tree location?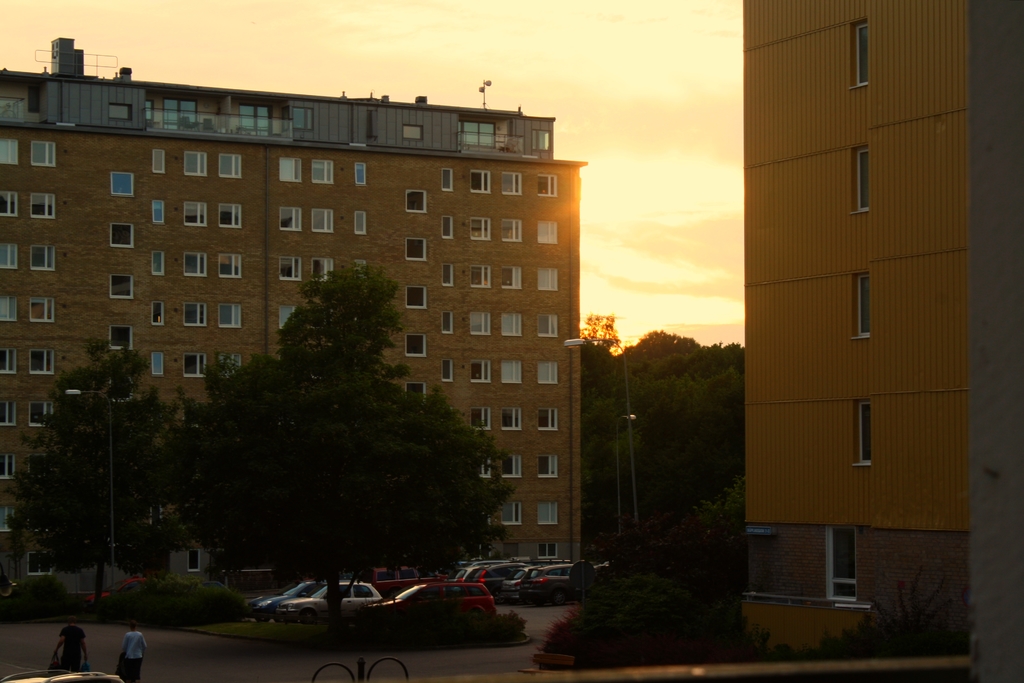
28 364 179 590
